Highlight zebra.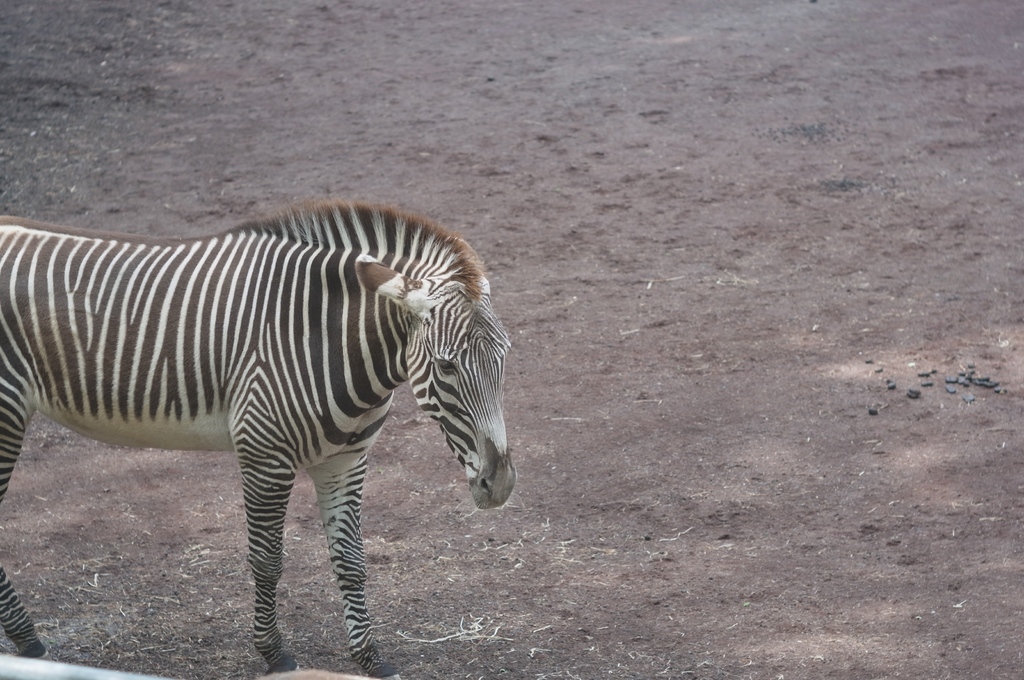
Highlighted region: rect(0, 204, 522, 670).
